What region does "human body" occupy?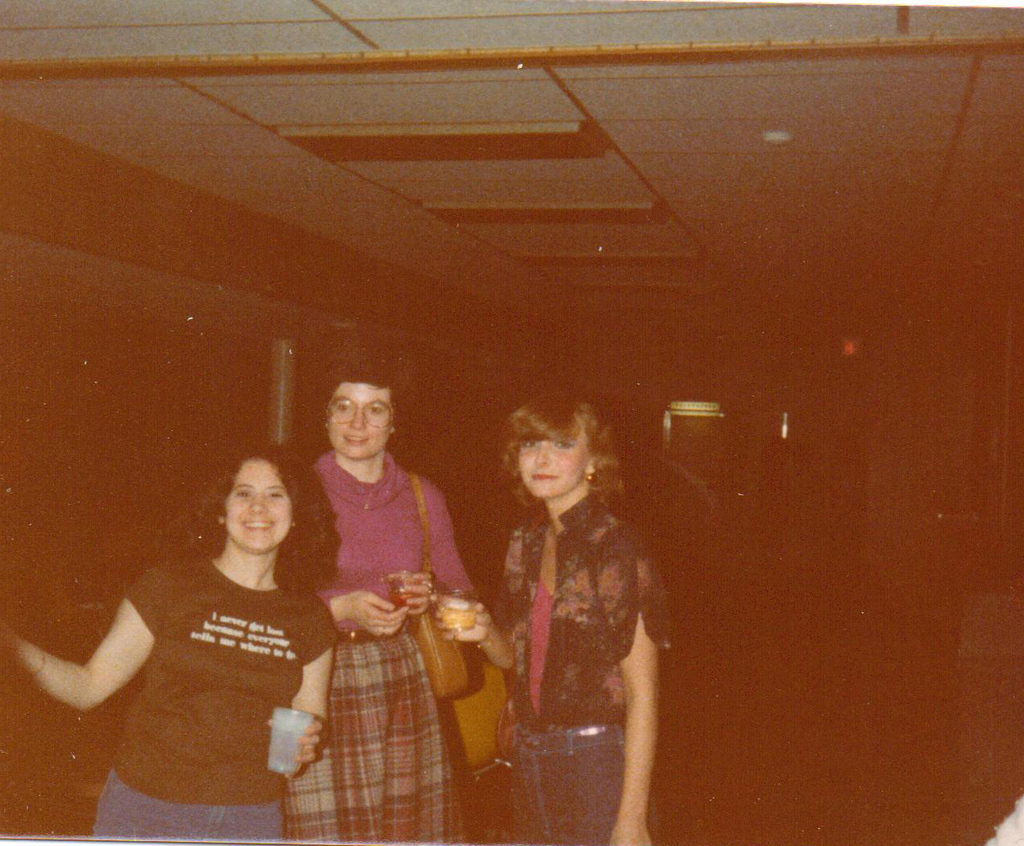
detection(446, 414, 663, 828).
